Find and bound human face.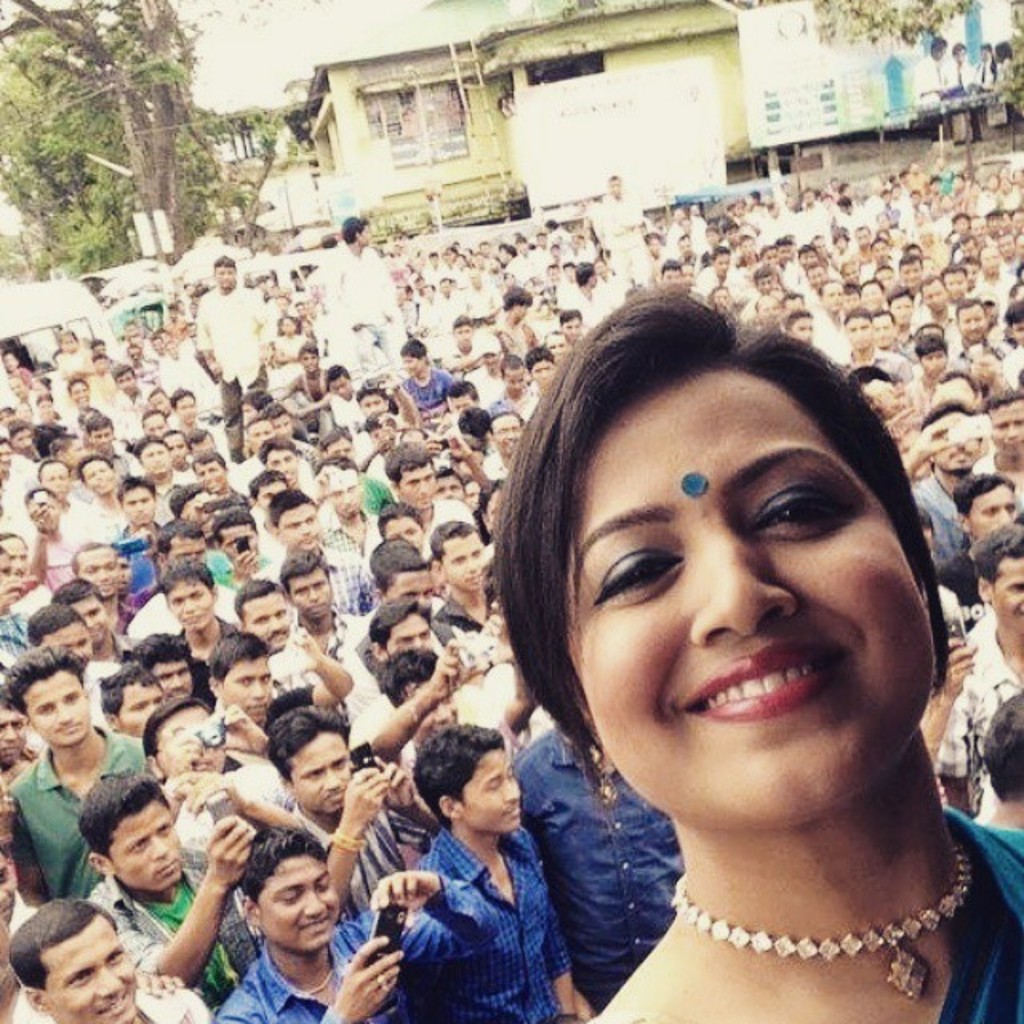
Bound: (x1=278, y1=504, x2=320, y2=550).
